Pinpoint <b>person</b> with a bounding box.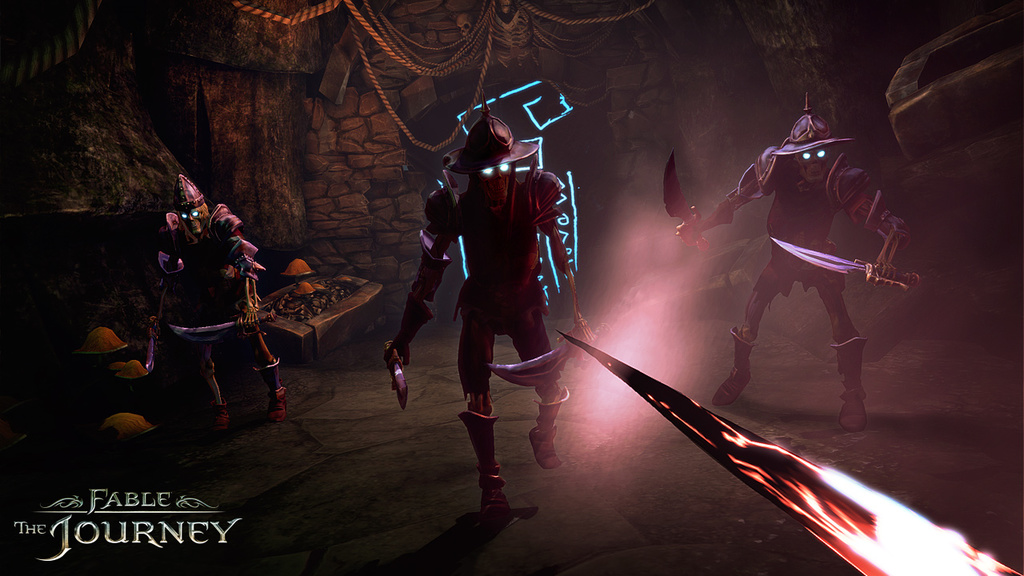
select_region(659, 89, 923, 430).
